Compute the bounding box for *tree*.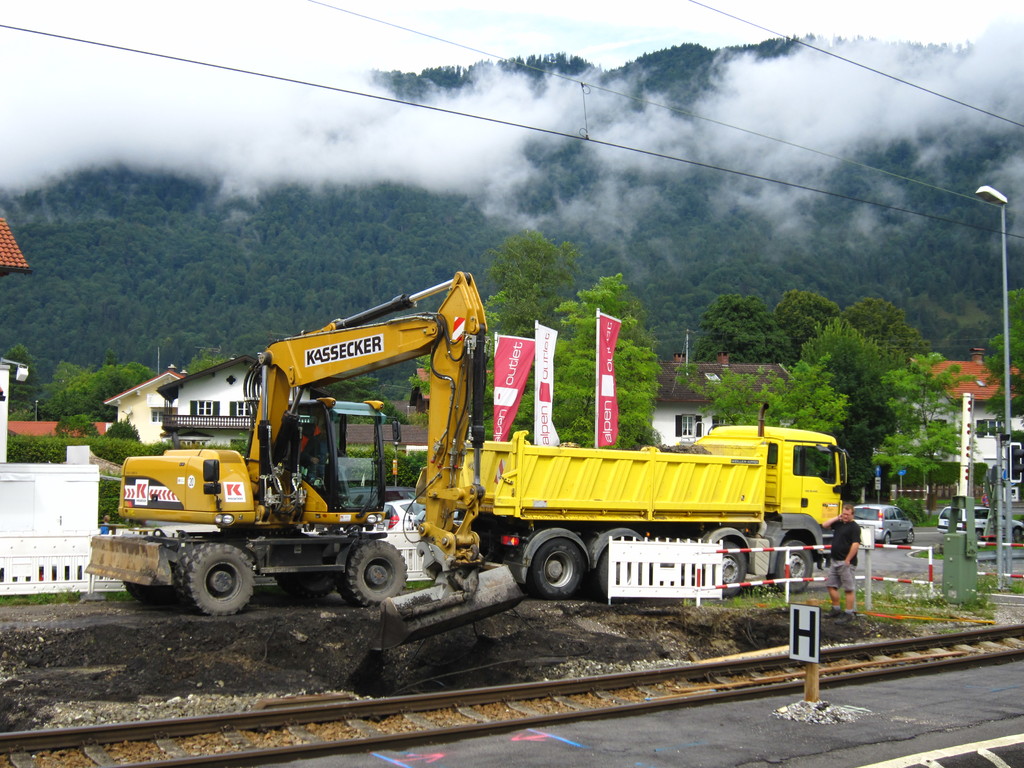
pyautogui.locateOnScreen(404, 229, 584, 425).
